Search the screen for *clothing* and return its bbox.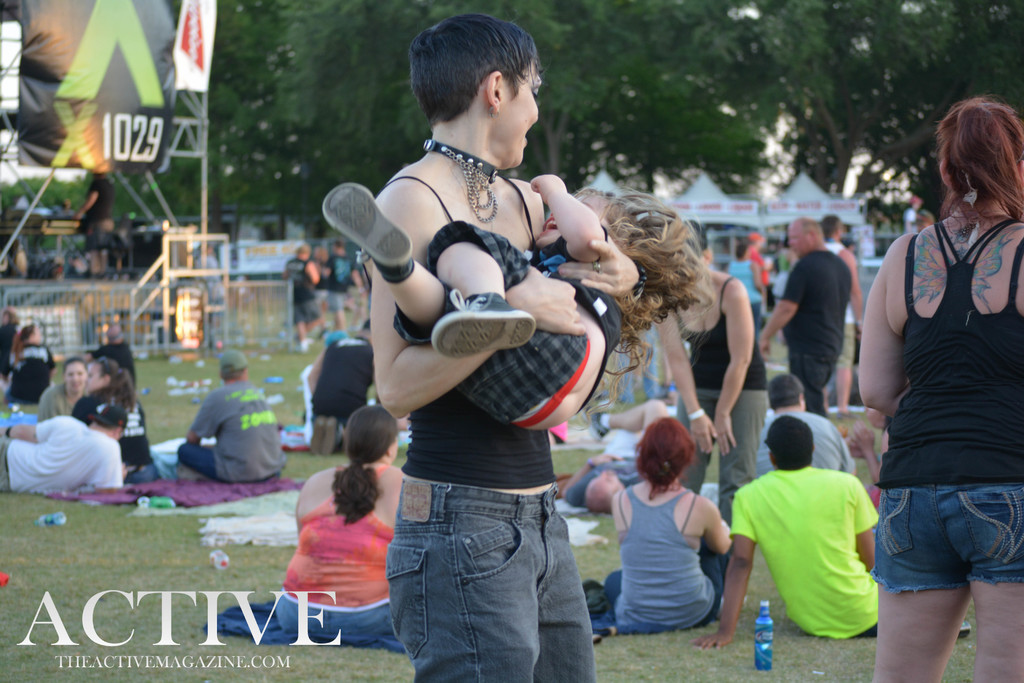
Found: <region>317, 324, 390, 427</region>.
